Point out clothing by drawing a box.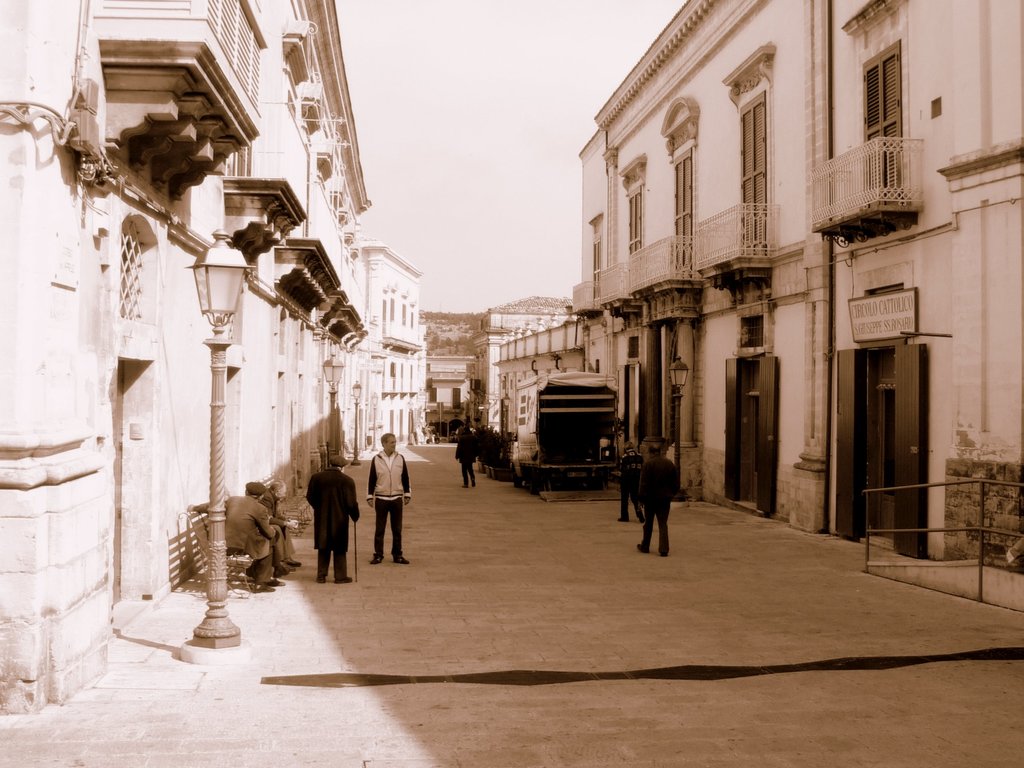
(451,429,484,492).
